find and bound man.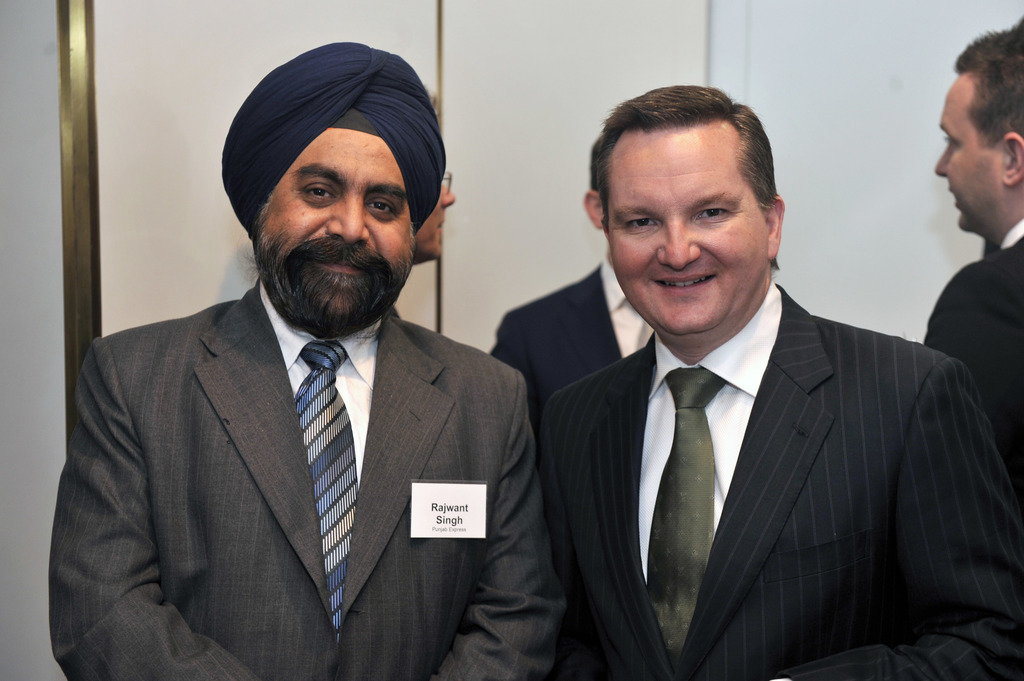
Bound: select_region(54, 33, 564, 680).
